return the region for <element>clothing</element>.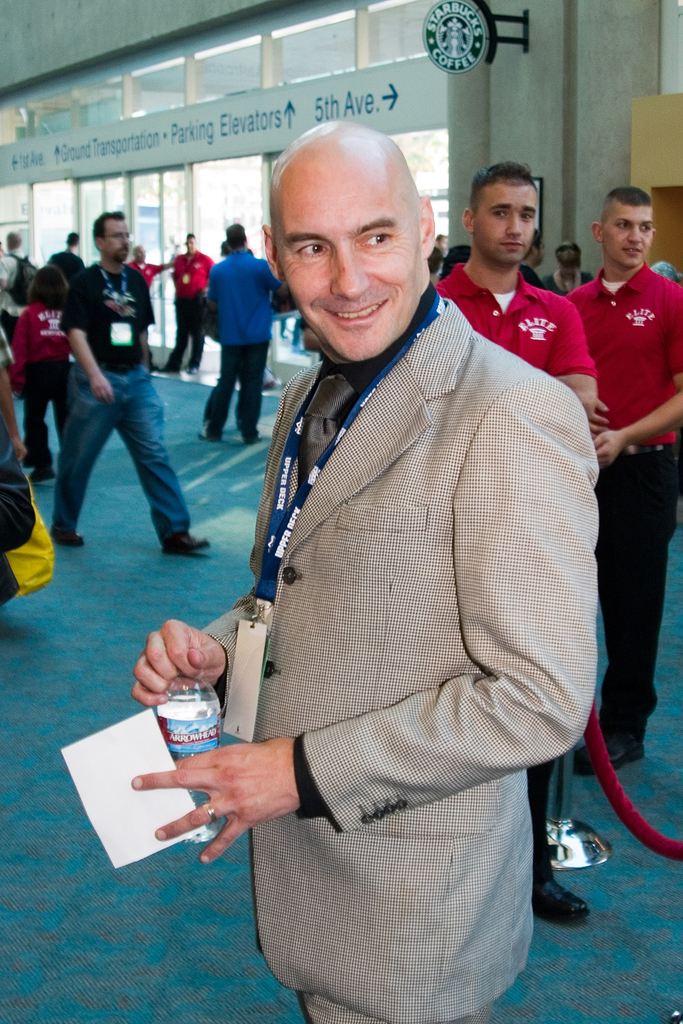
left=5, top=298, right=74, bottom=480.
